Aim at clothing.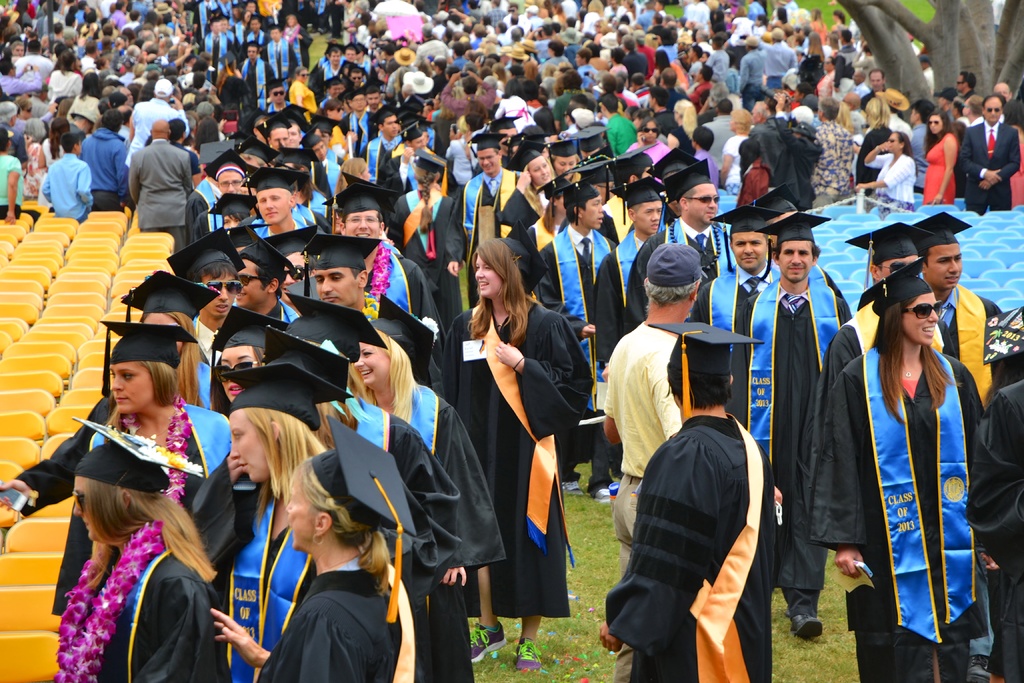
Aimed at detection(243, 62, 281, 122).
